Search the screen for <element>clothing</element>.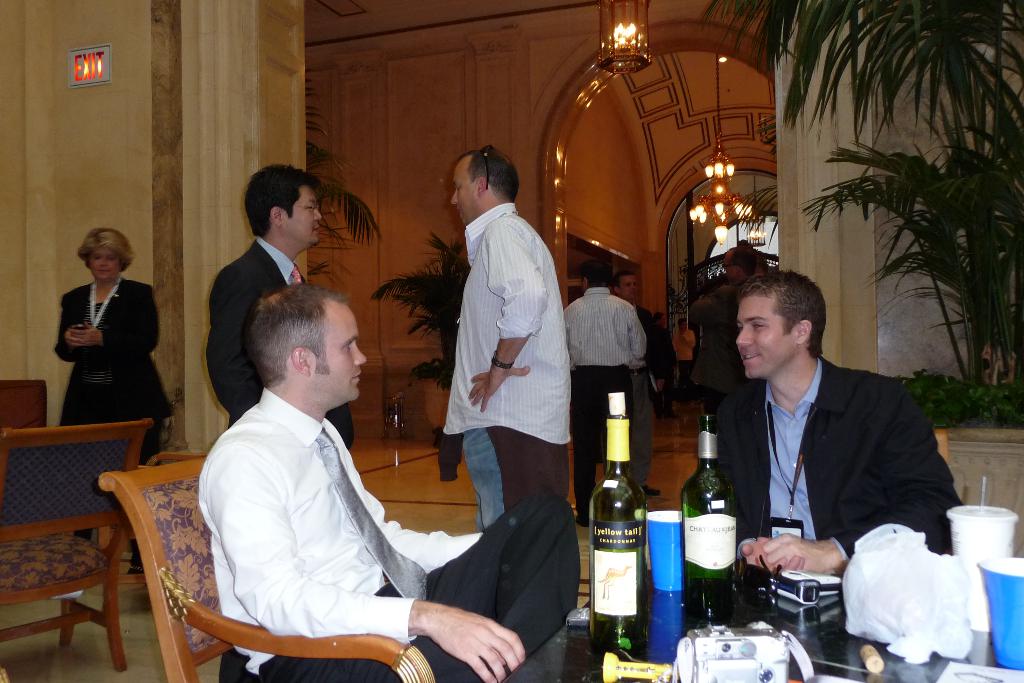
Found at x1=189 y1=374 x2=570 y2=682.
